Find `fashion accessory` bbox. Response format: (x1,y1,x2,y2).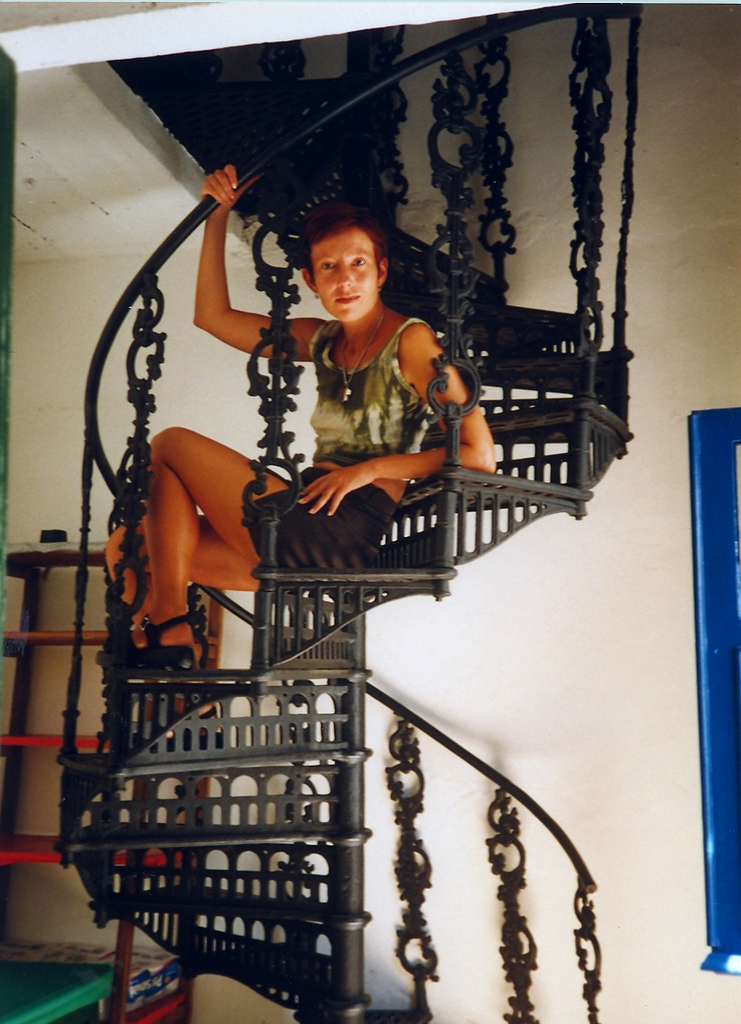
(131,705,222,749).
